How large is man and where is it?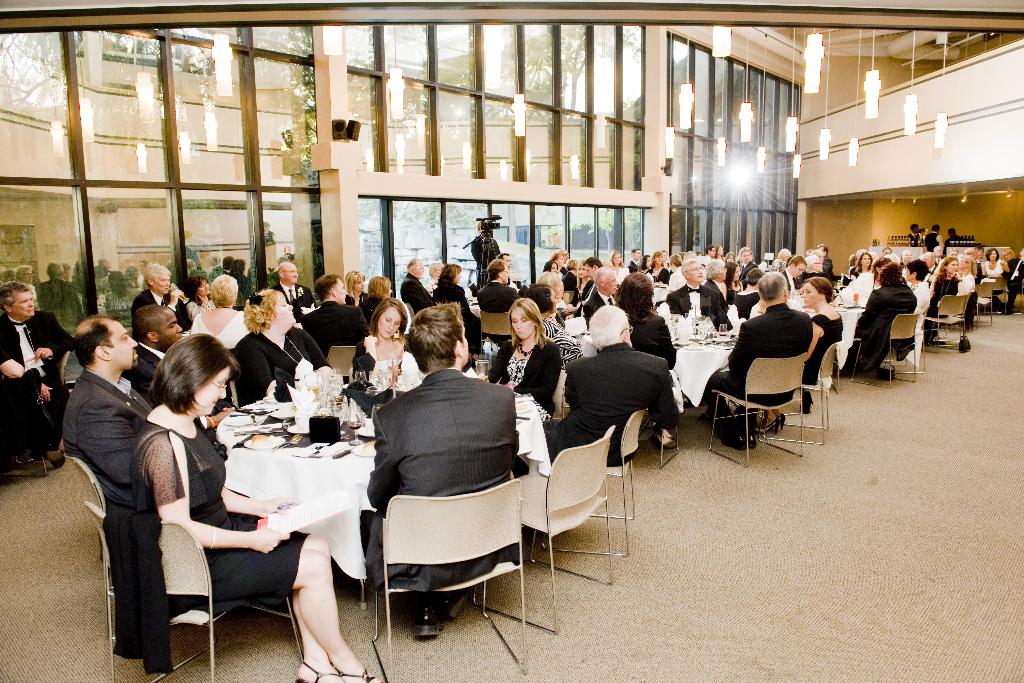
Bounding box: x1=476 y1=256 x2=520 y2=386.
